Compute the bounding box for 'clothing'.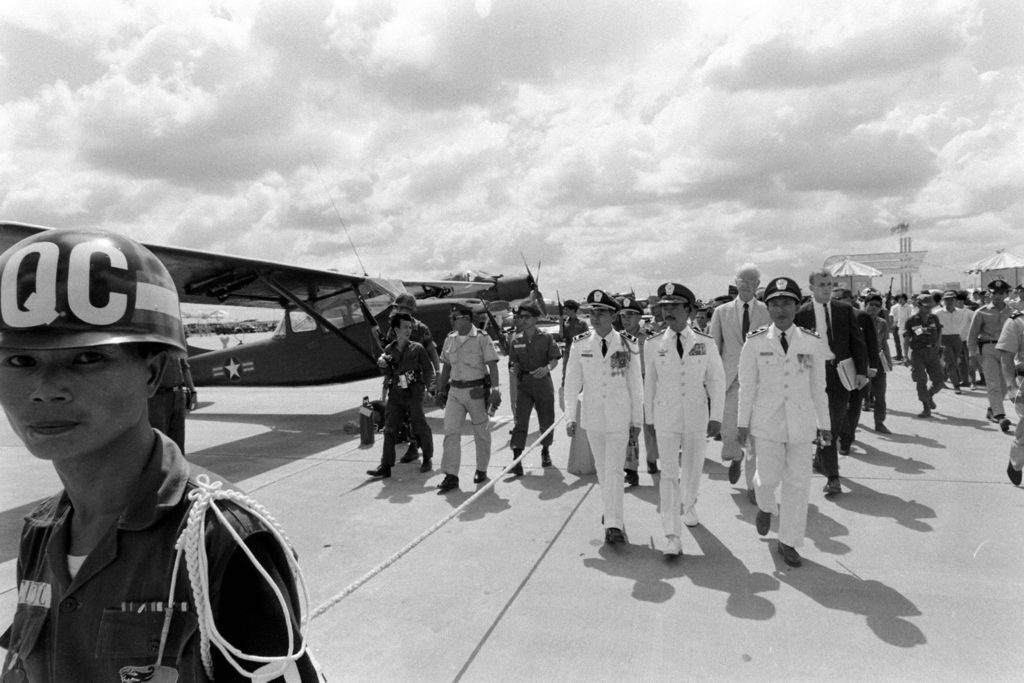
[0, 433, 330, 682].
